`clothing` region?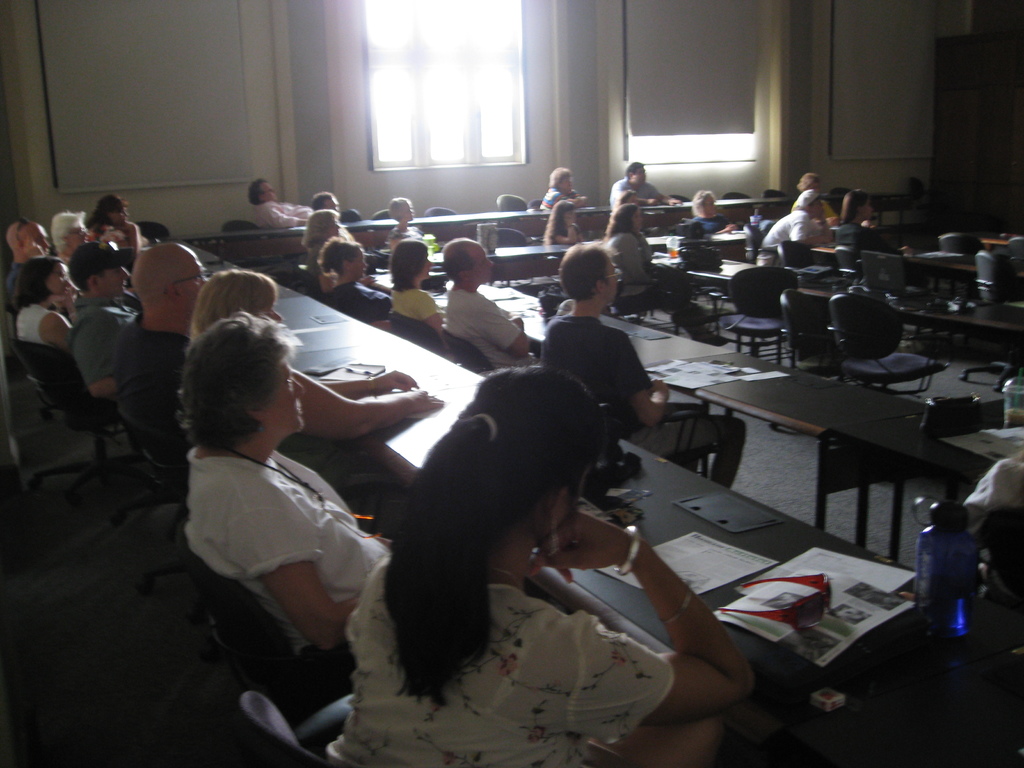
321, 554, 673, 767
